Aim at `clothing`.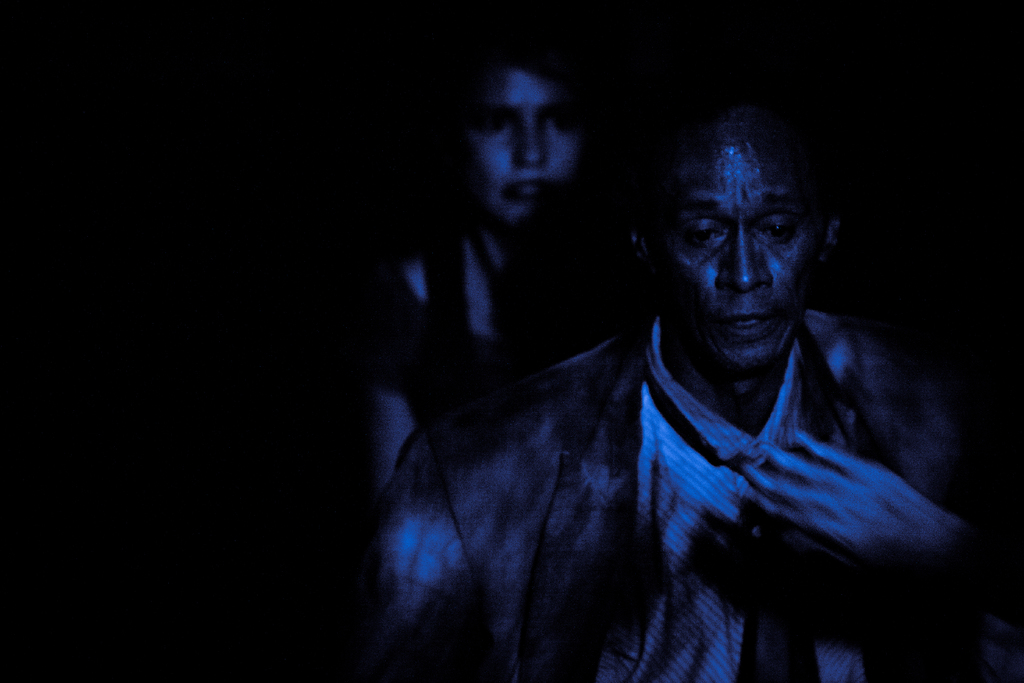
Aimed at {"left": 331, "top": 293, "right": 977, "bottom": 662}.
